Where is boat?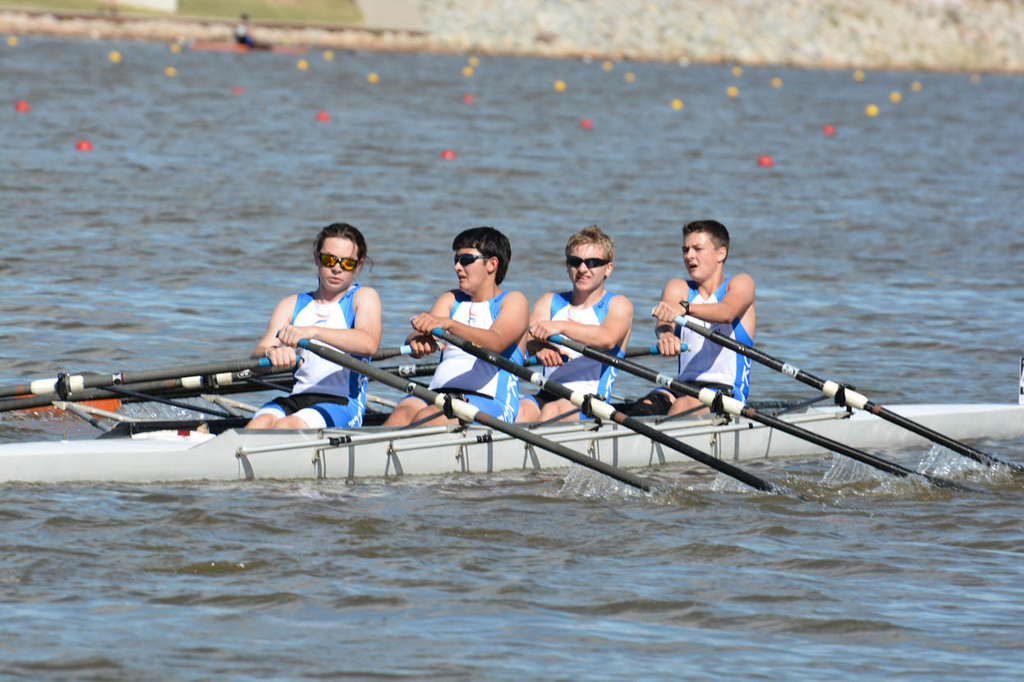
(left=0, top=401, right=1023, bottom=469).
